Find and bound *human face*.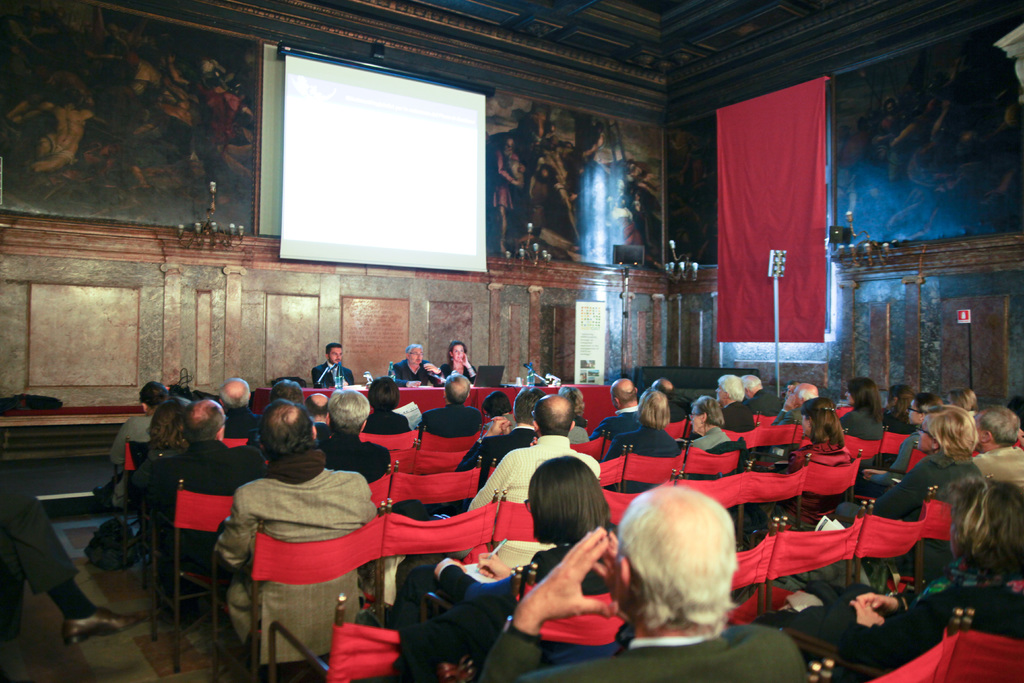
Bound: rect(908, 404, 922, 425).
